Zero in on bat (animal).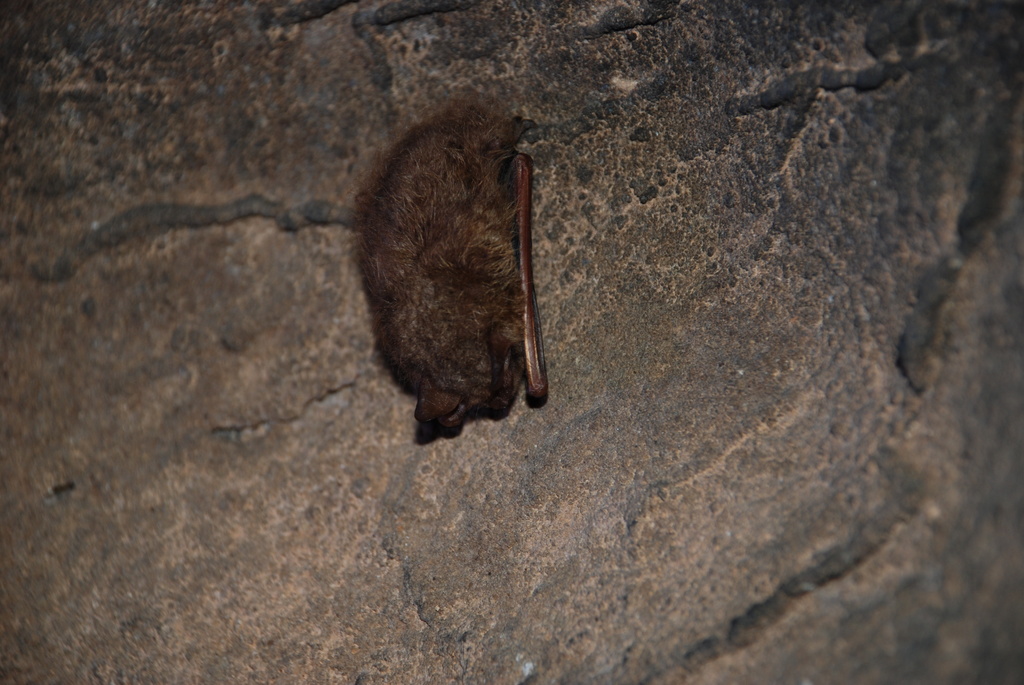
Zeroed in: pyautogui.locateOnScreen(336, 88, 550, 450).
